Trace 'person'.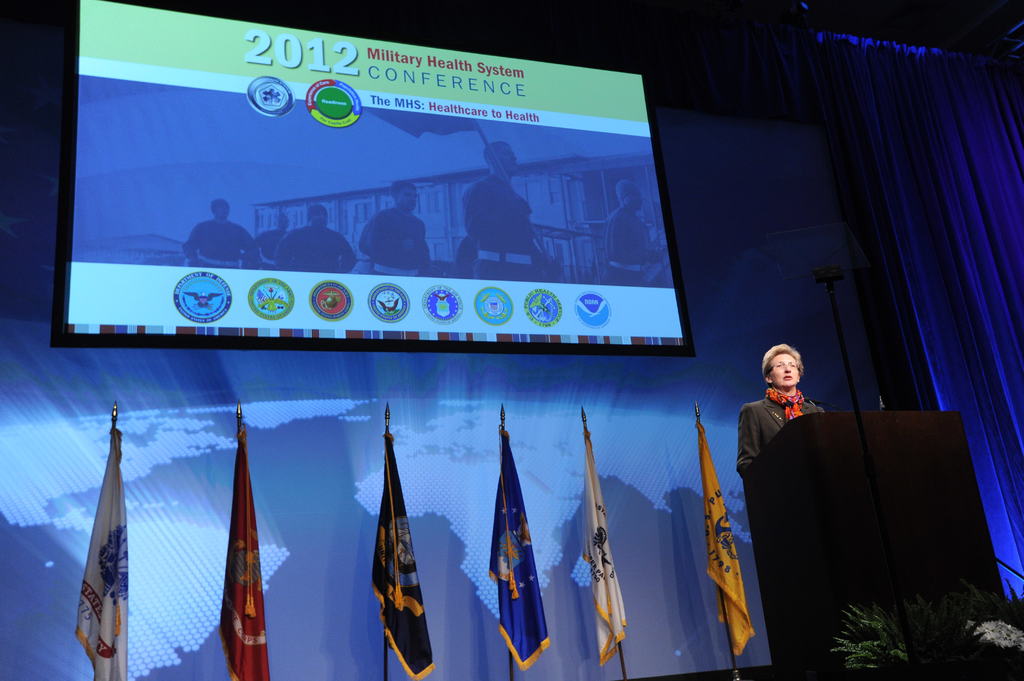
Traced to 186, 198, 264, 268.
